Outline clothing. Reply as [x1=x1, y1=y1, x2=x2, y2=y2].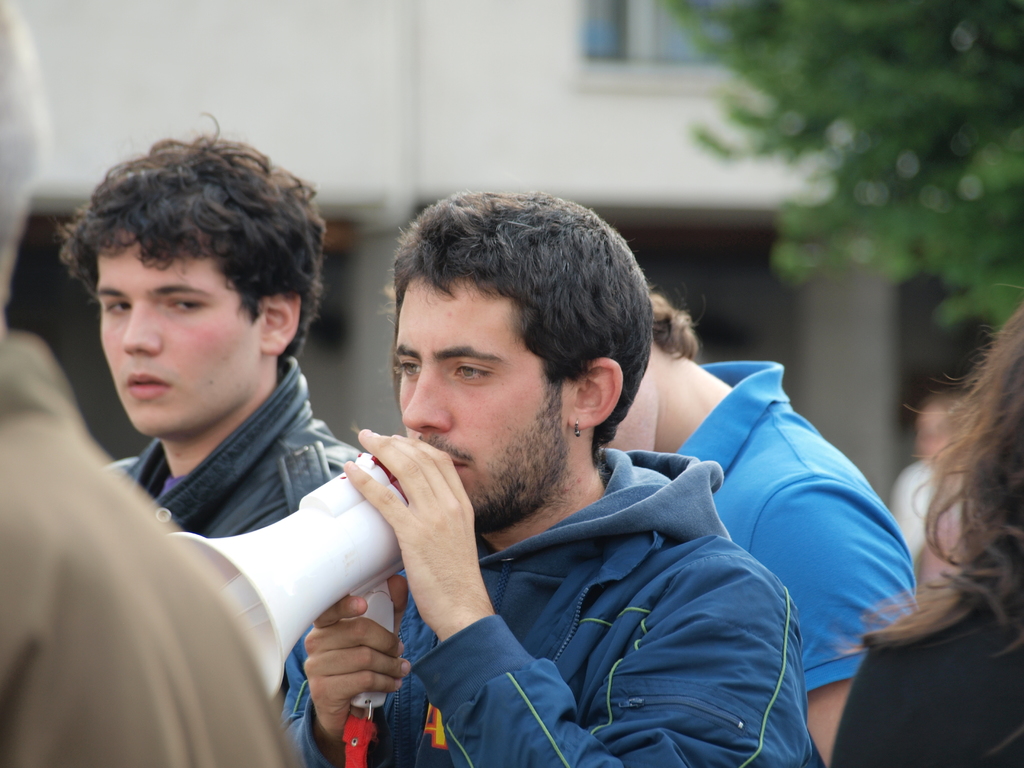
[x1=0, y1=331, x2=305, y2=767].
